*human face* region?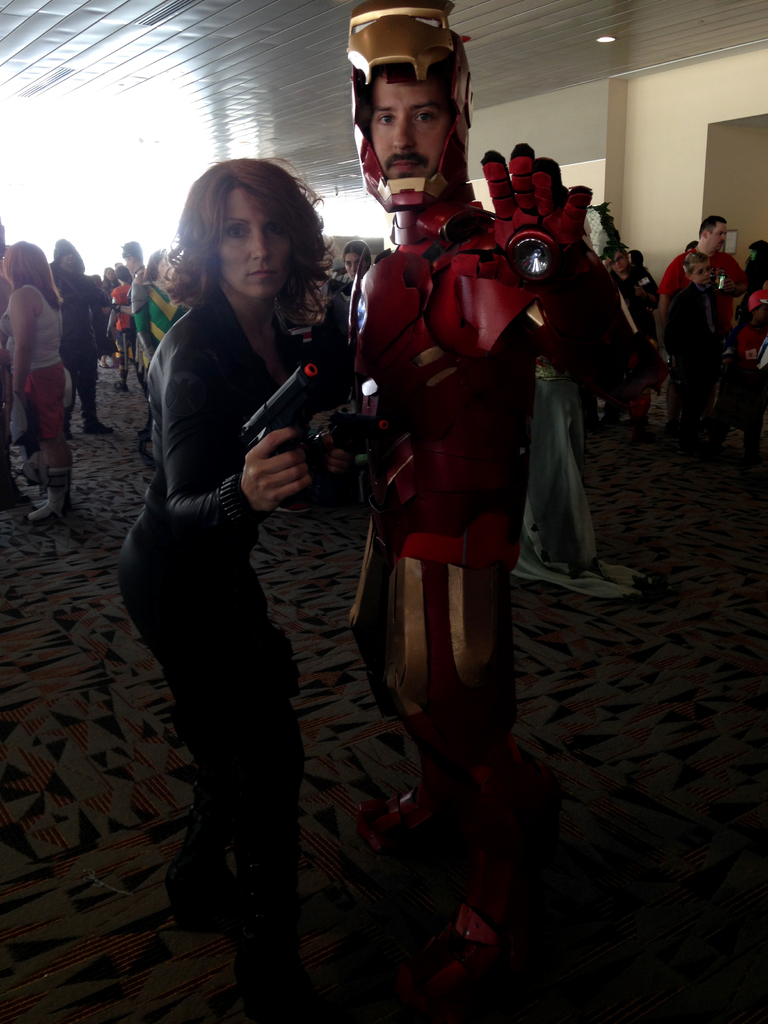
detection(367, 68, 450, 179)
